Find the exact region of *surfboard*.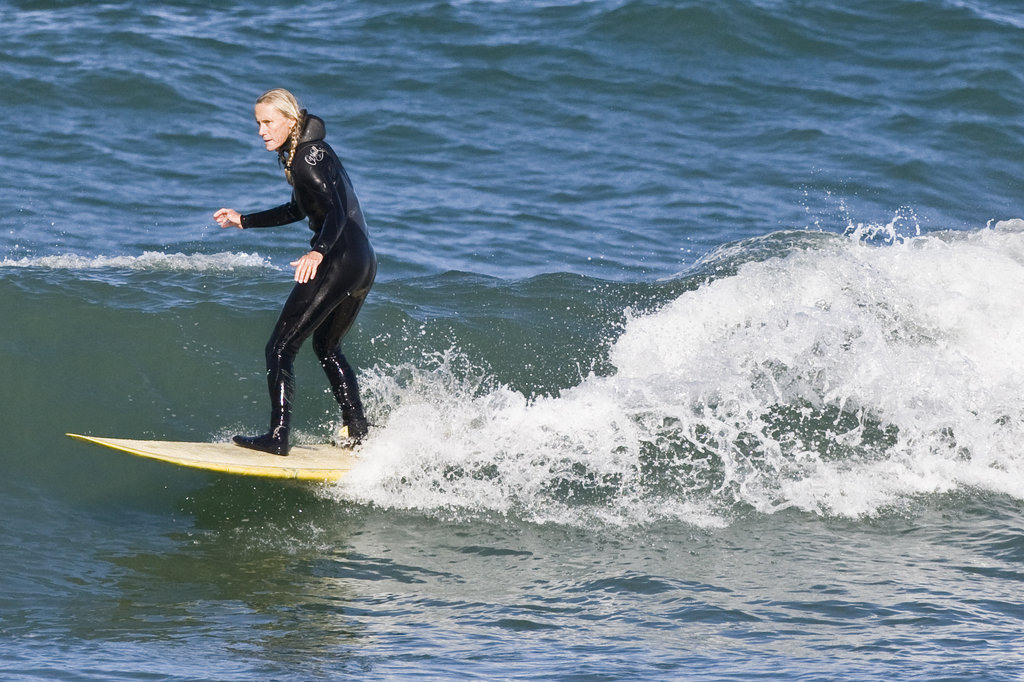
Exact region: <region>63, 436, 378, 487</region>.
